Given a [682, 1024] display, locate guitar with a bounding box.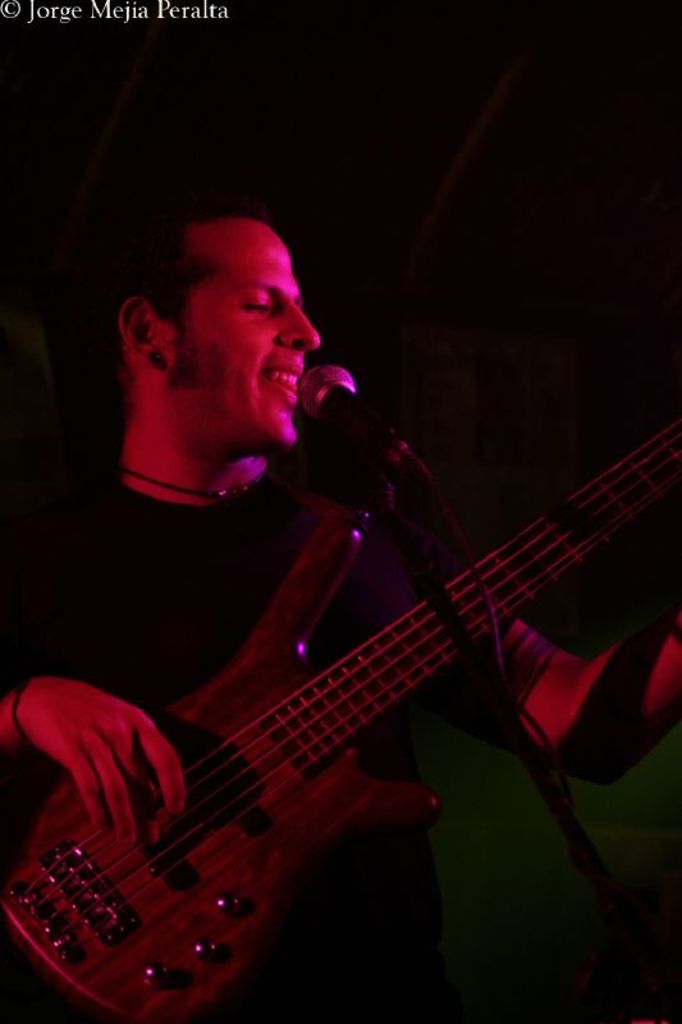
Located: (x1=0, y1=376, x2=681, y2=1023).
